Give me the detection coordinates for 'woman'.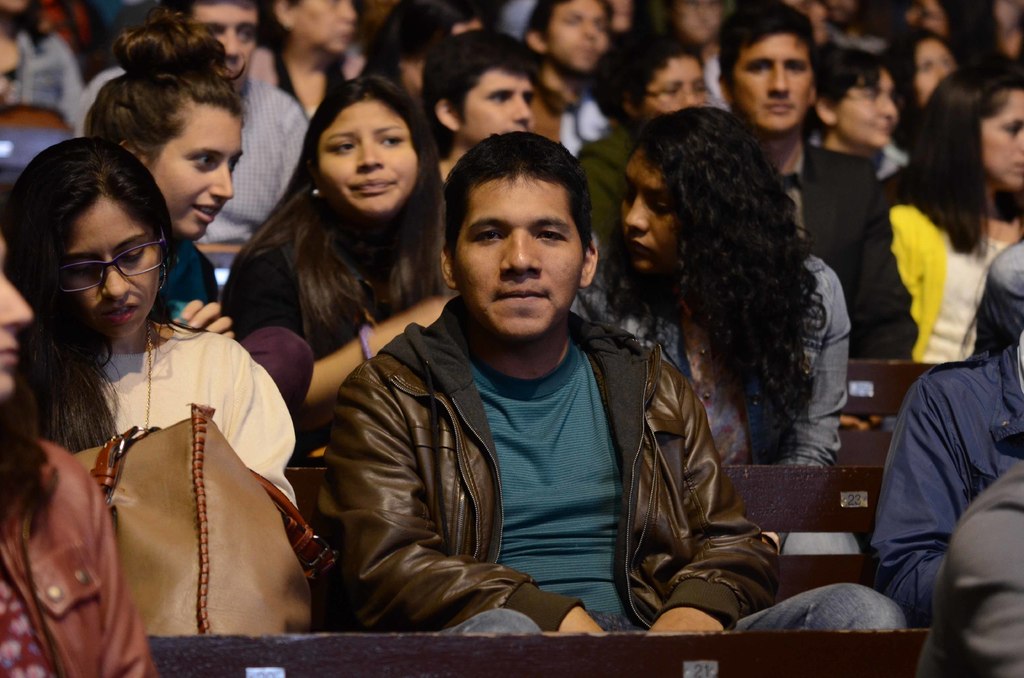
<bbox>224, 76, 461, 410</bbox>.
